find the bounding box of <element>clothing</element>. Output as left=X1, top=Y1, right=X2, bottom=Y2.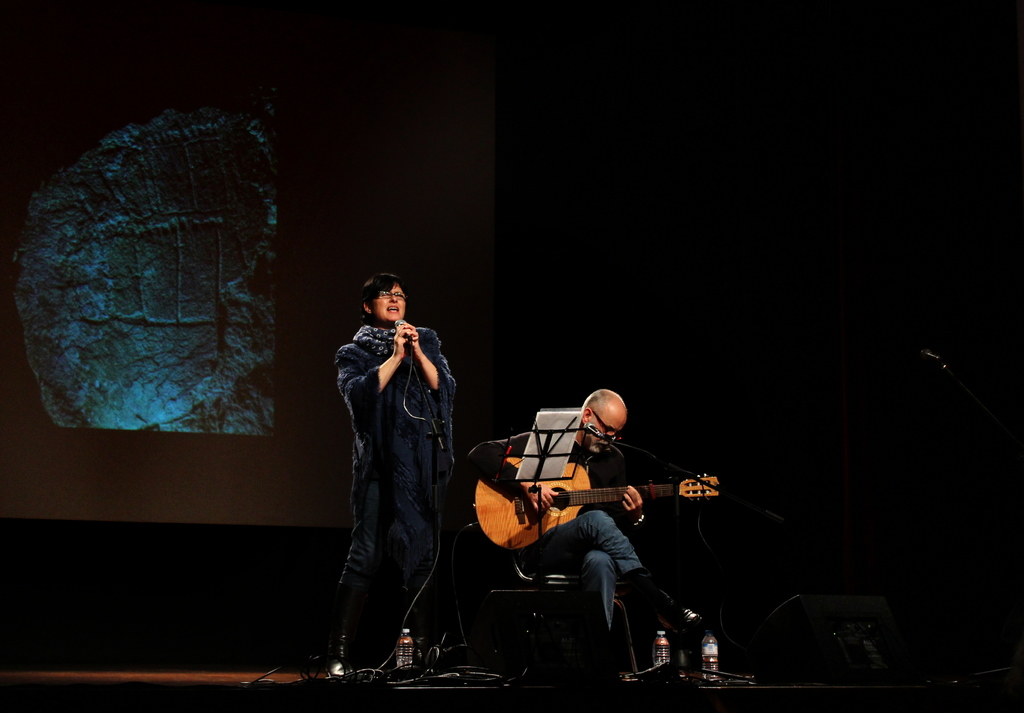
left=328, top=287, right=459, bottom=668.
